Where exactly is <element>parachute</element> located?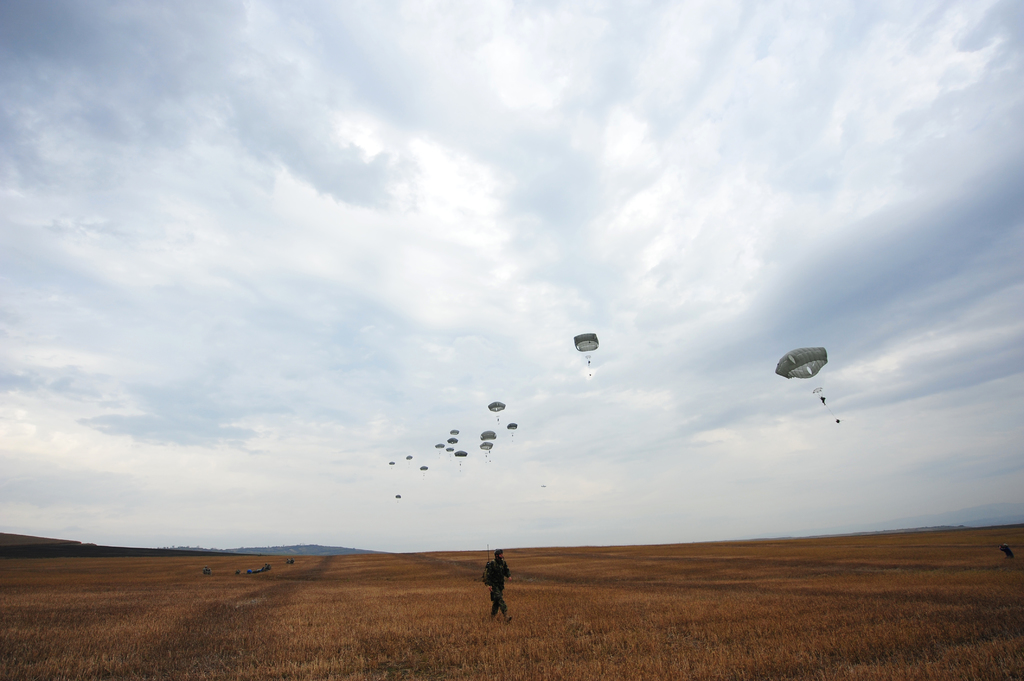
Its bounding box is region(479, 427, 498, 454).
